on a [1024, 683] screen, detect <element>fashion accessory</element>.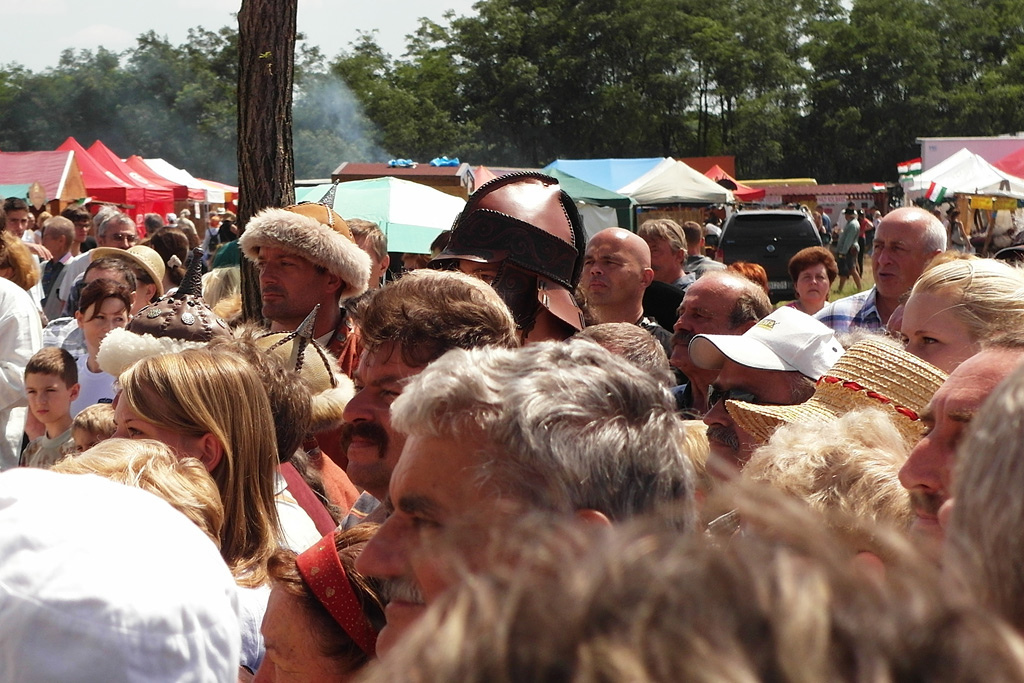
<box>239,198,372,303</box>.
